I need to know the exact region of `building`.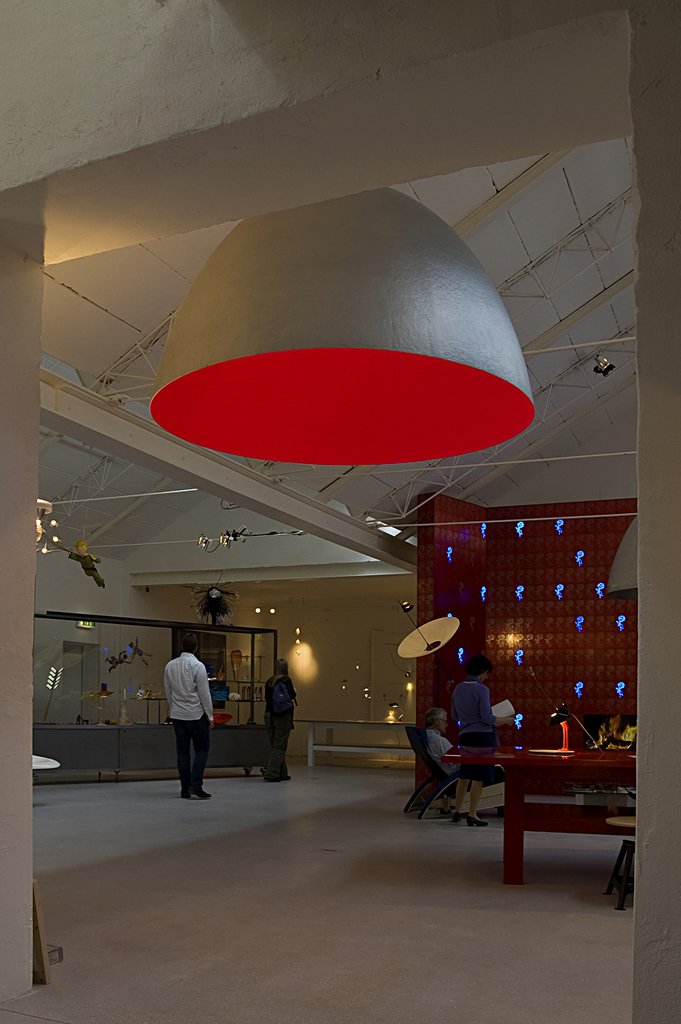
Region: [left=0, top=0, right=680, bottom=1023].
